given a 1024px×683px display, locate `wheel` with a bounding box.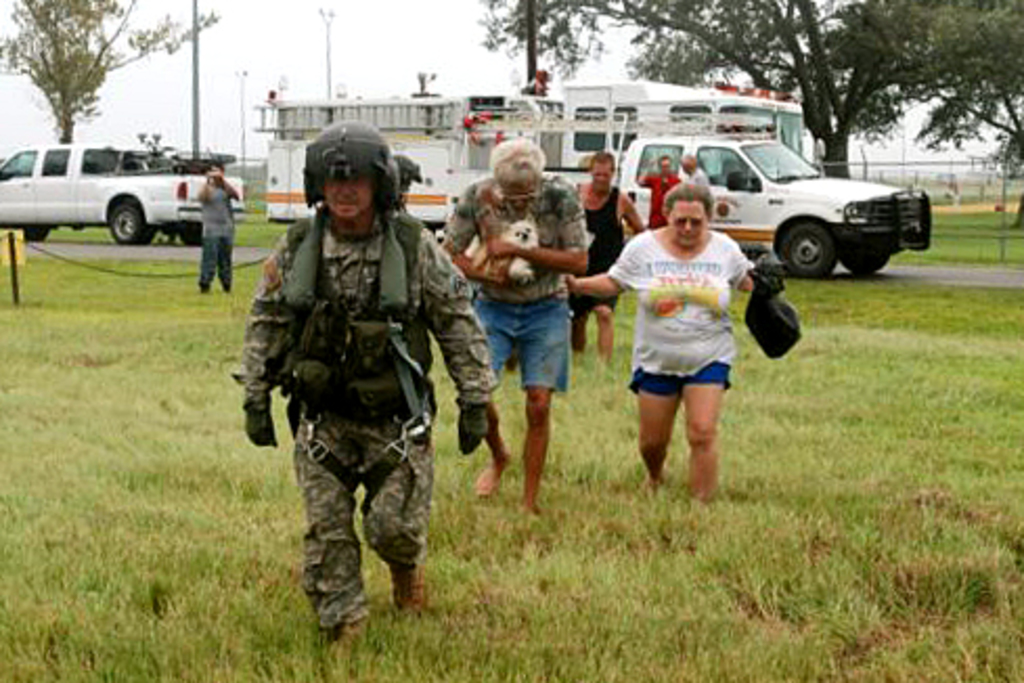
Located: Rect(771, 224, 840, 279).
